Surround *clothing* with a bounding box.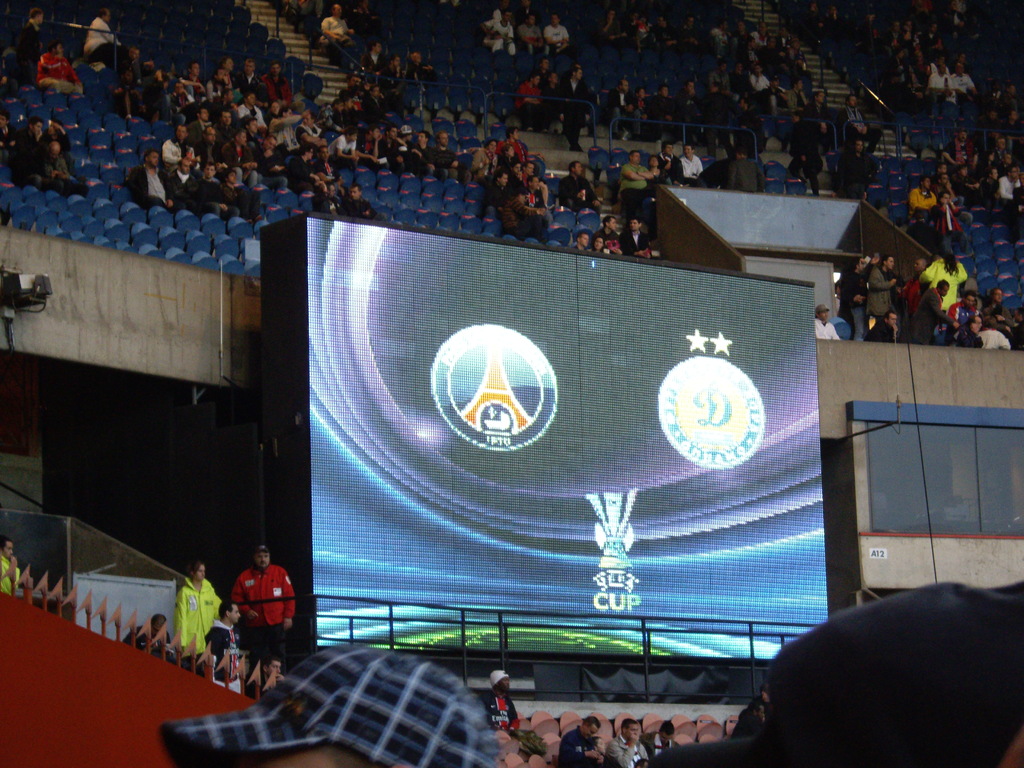
(0,553,21,595).
